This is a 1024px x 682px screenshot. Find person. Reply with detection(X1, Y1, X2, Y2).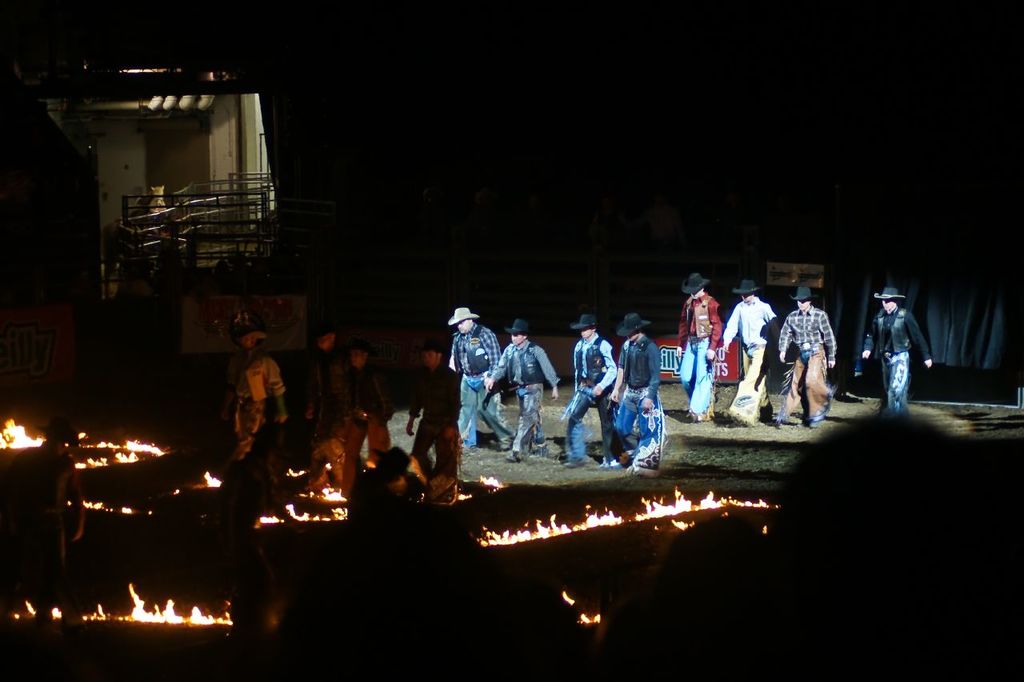
detection(402, 340, 457, 474).
